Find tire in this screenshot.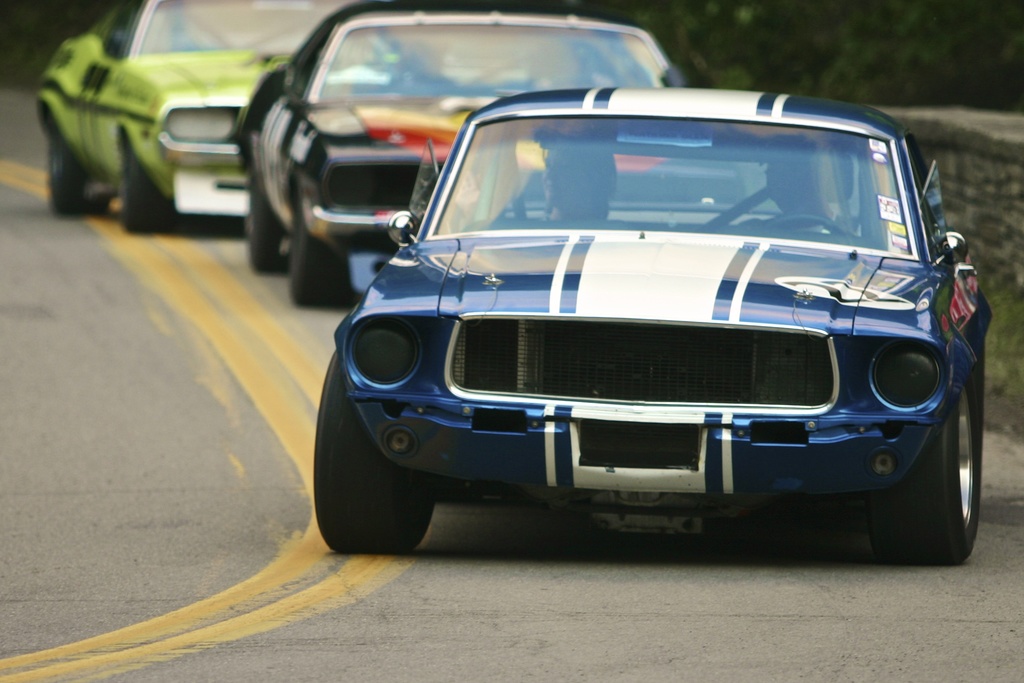
The bounding box for tire is (292,165,351,309).
